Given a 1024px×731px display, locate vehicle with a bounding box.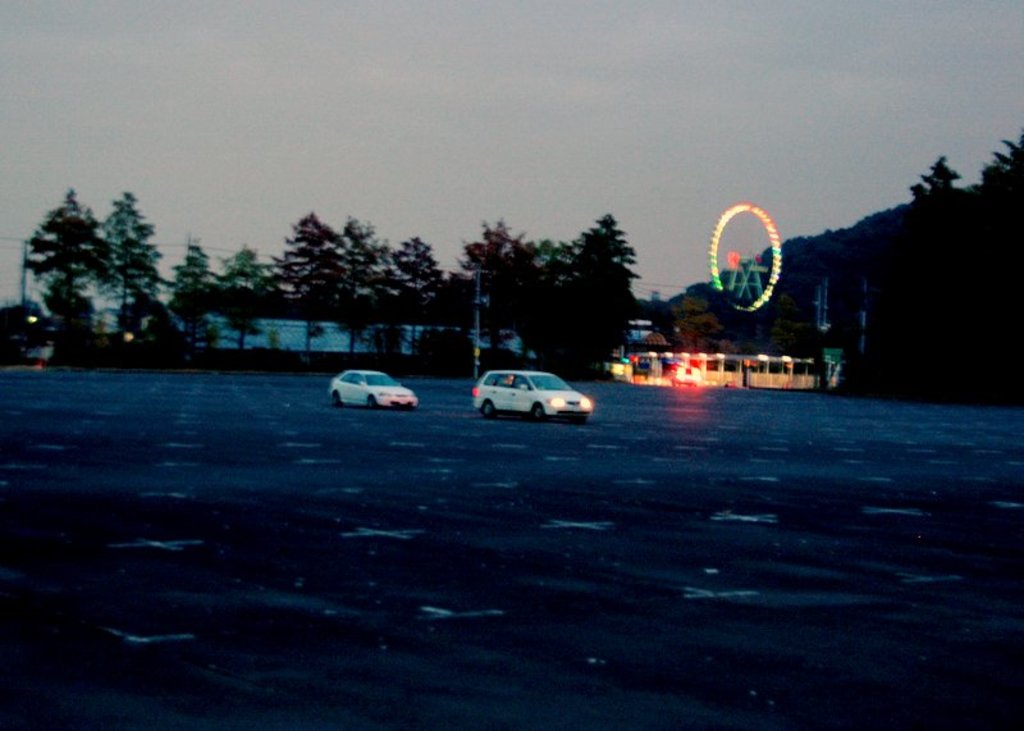
Located: rect(324, 369, 417, 411).
